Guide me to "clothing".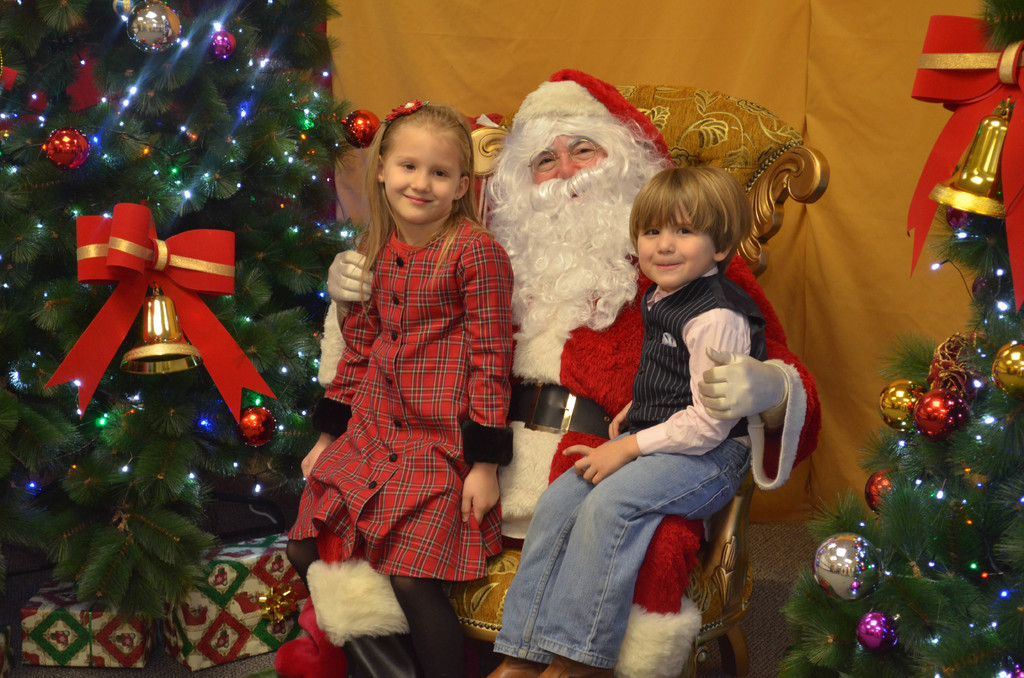
Guidance: (626,259,757,452).
